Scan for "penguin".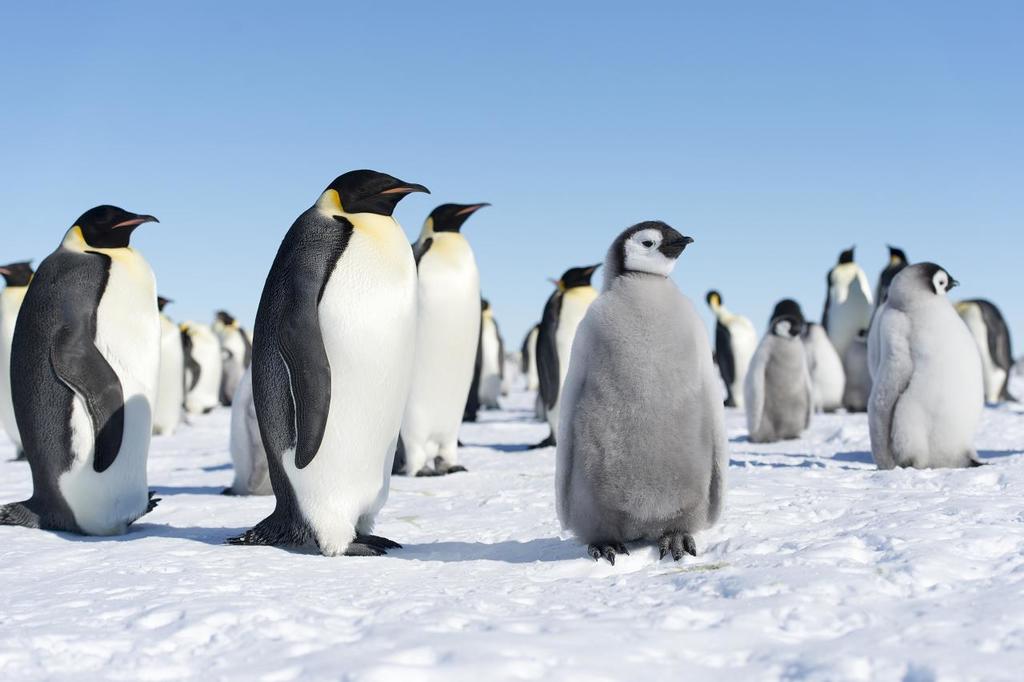
Scan result: bbox(7, 202, 158, 536).
